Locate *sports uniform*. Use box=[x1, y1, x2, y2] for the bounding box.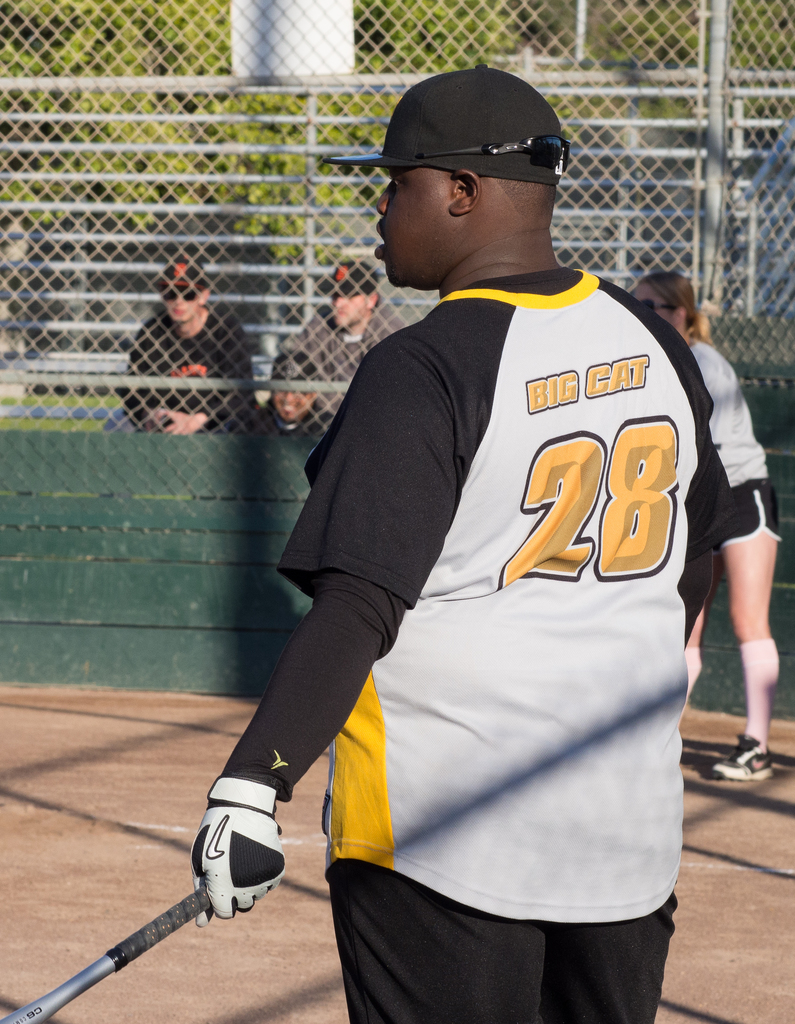
box=[266, 285, 760, 1023].
